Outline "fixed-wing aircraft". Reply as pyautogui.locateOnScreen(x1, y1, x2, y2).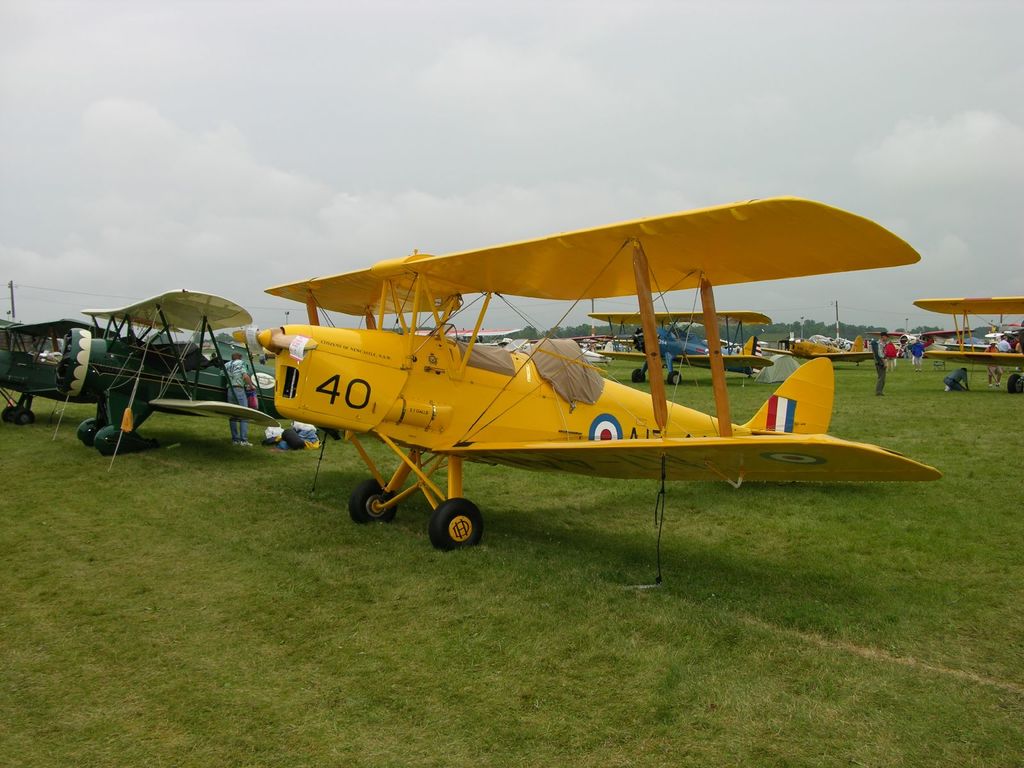
pyautogui.locateOnScreen(0, 312, 84, 419).
